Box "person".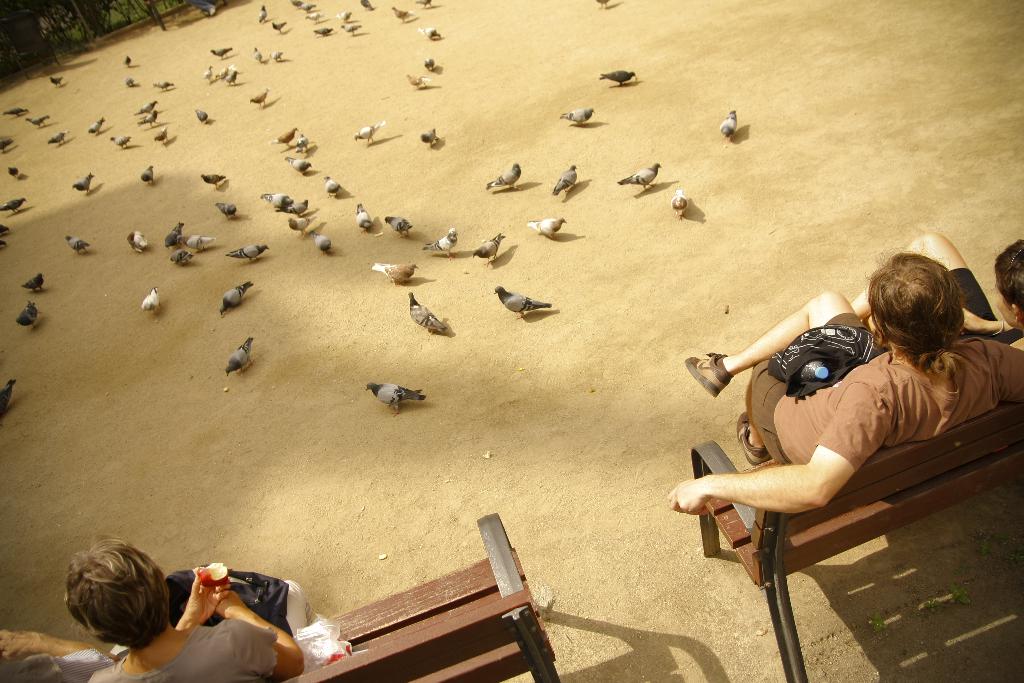
[58, 536, 307, 682].
